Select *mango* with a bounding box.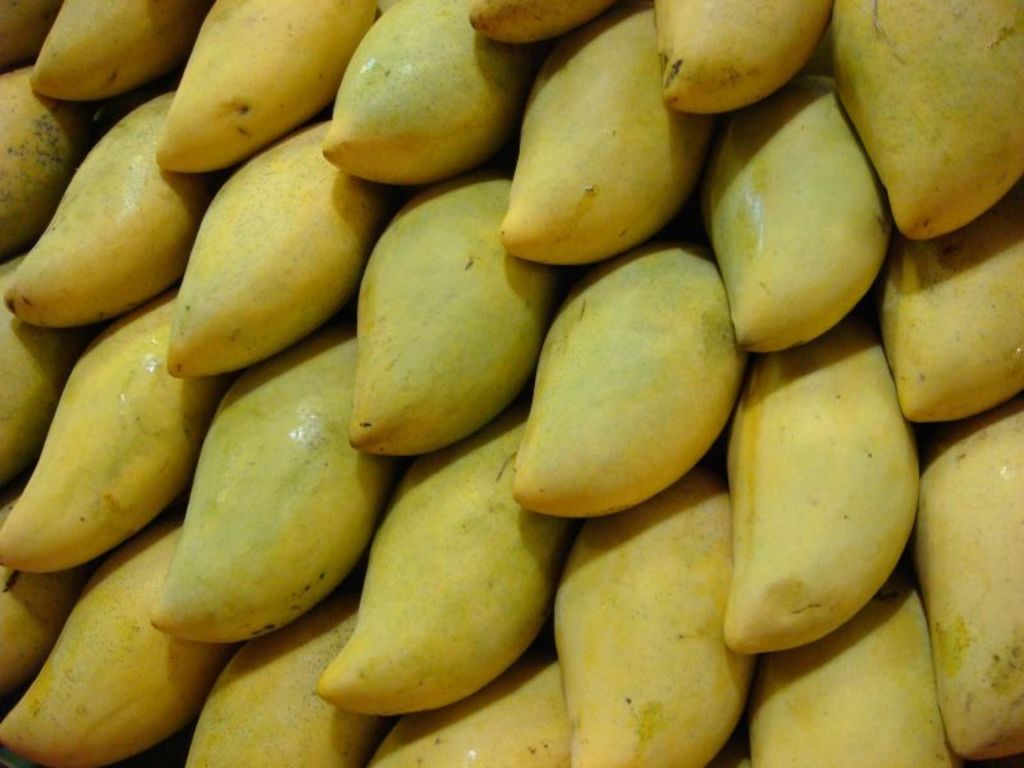
locate(344, 160, 534, 447).
